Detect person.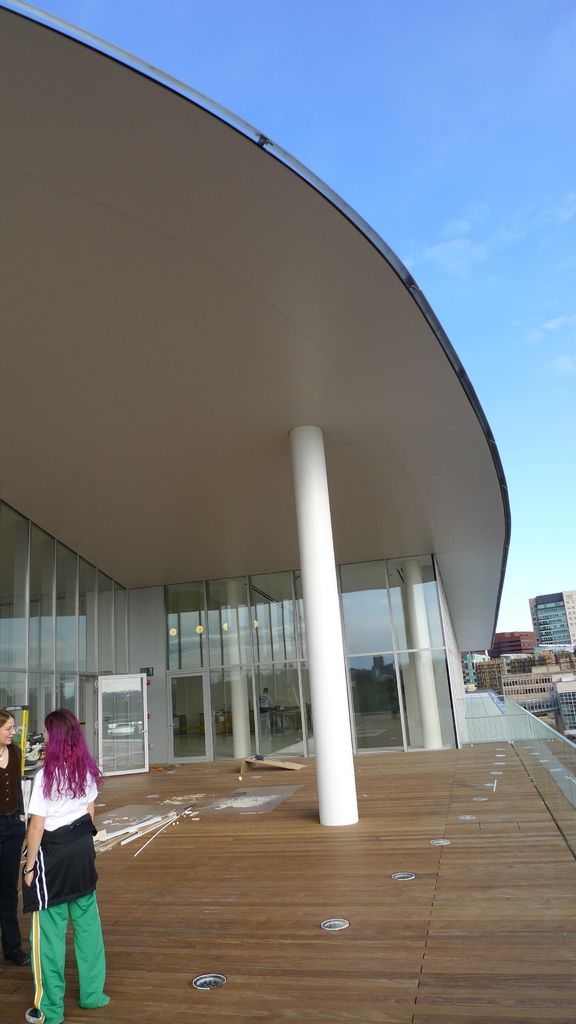
Detected at region(0, 711, 25, 960).
